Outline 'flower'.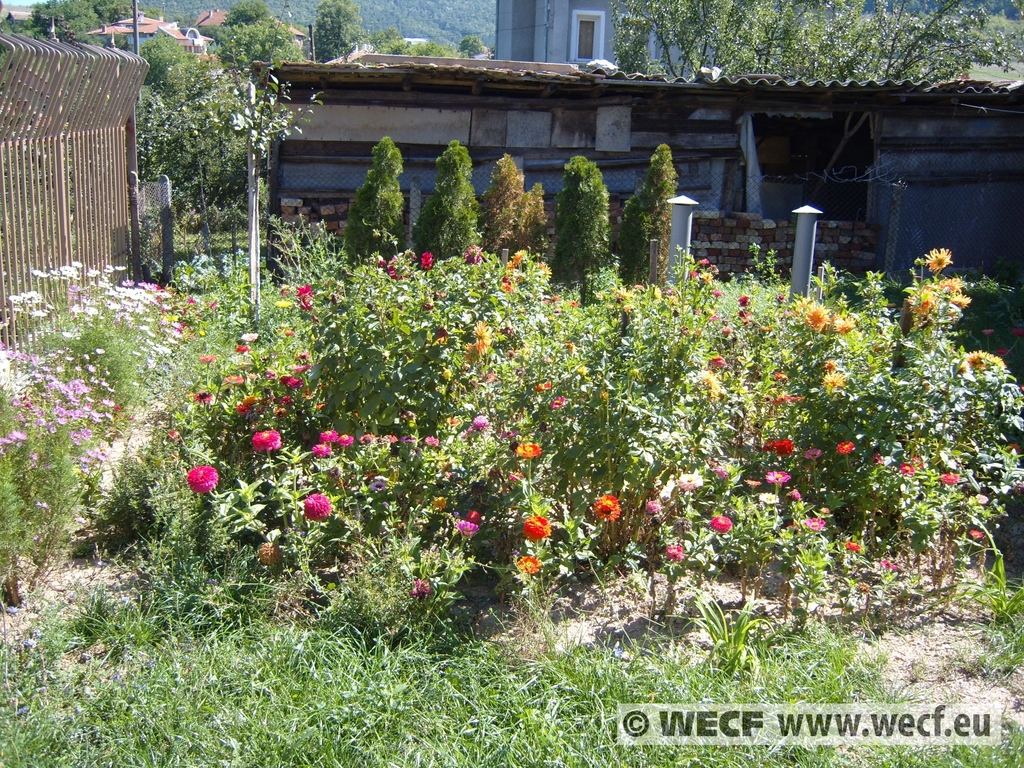
Outline: bbox=[428, 495, 447, 511].
